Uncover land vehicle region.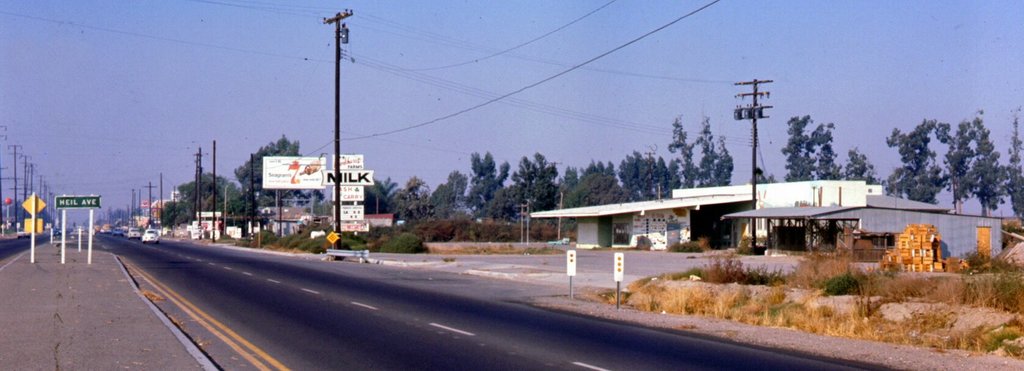
Uncovered: 129:229:138:238.
